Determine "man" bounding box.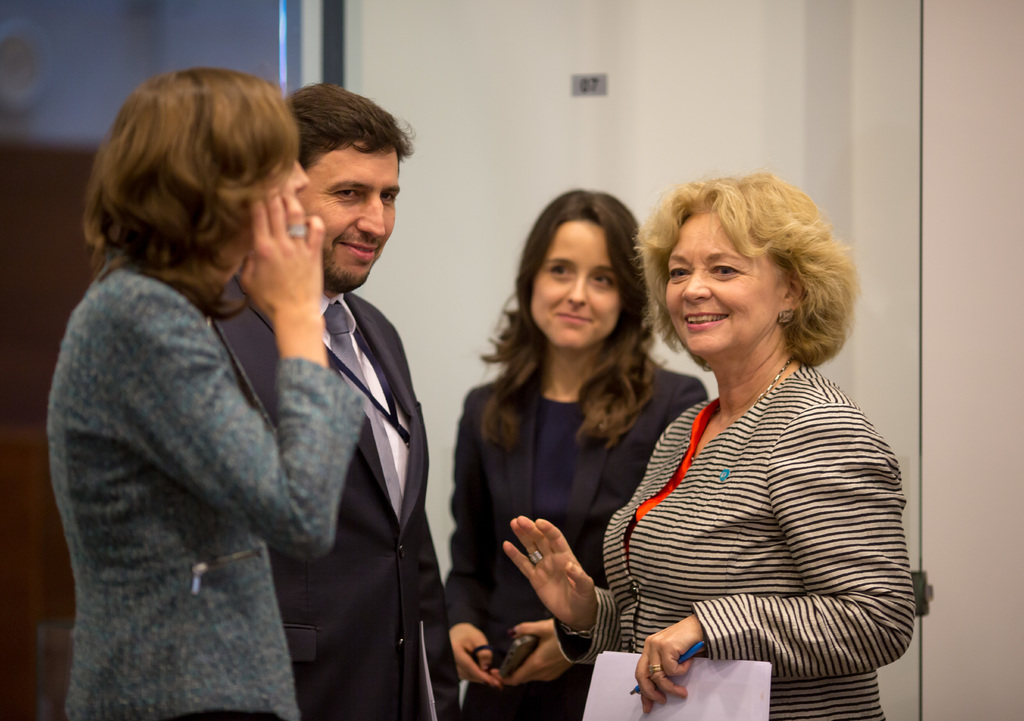
Determined: 175 100 477 695.
